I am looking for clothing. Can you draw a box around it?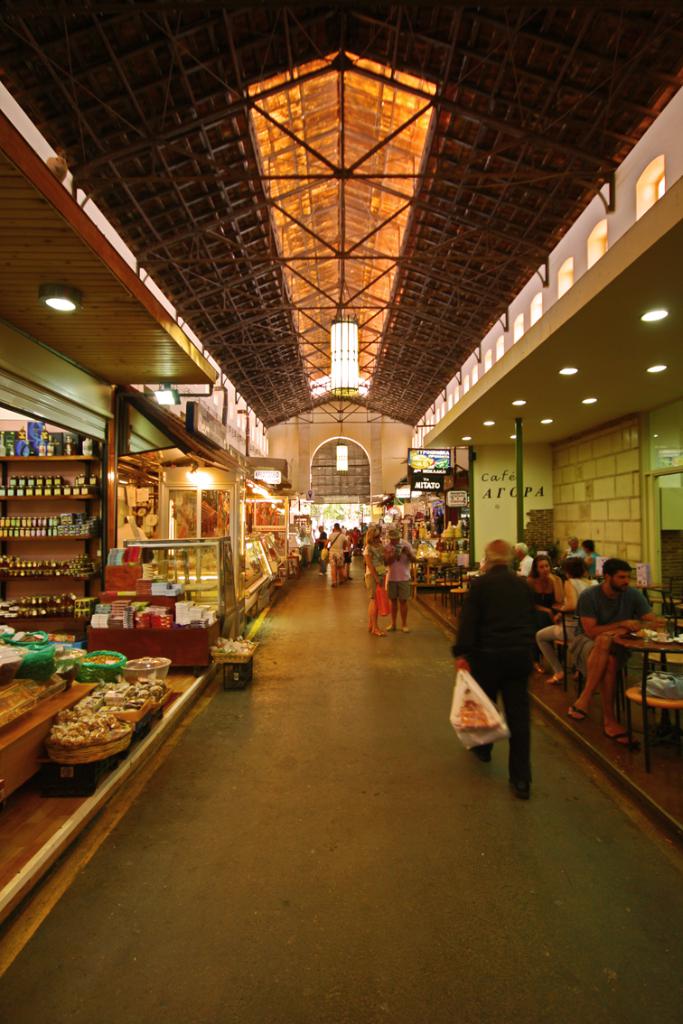
Sure, the bounding box is {"left": 454, "top": 529, "right": 560, "bottom": 774}.
